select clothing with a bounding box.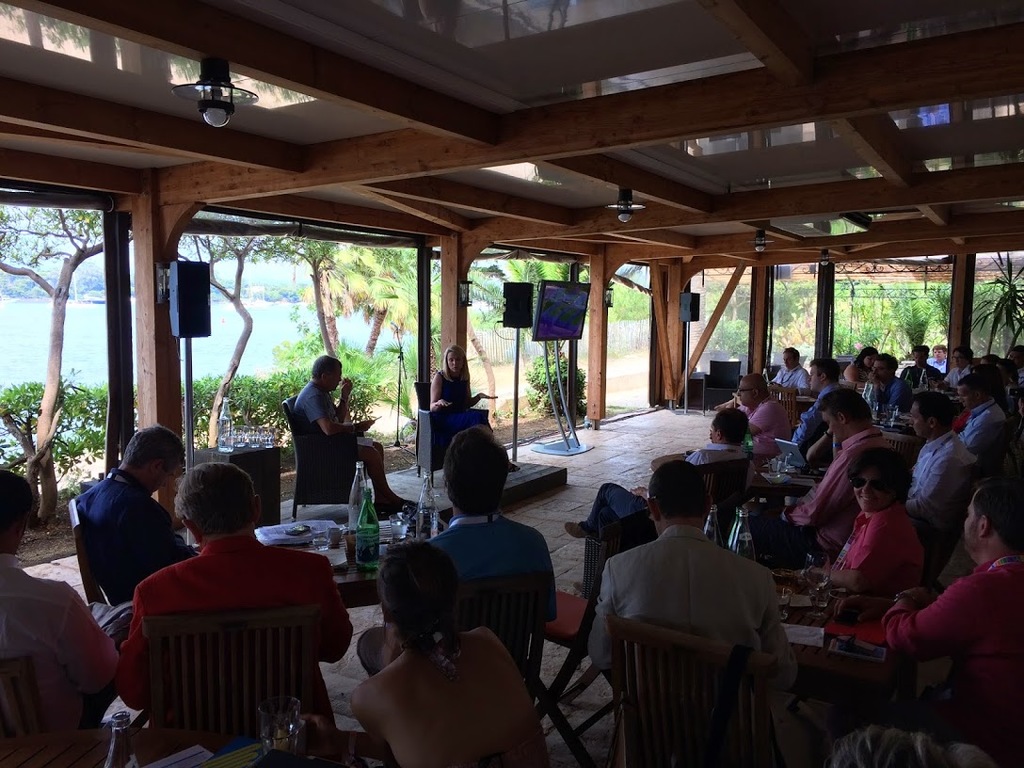
rect(582, 443, 752, 531).
